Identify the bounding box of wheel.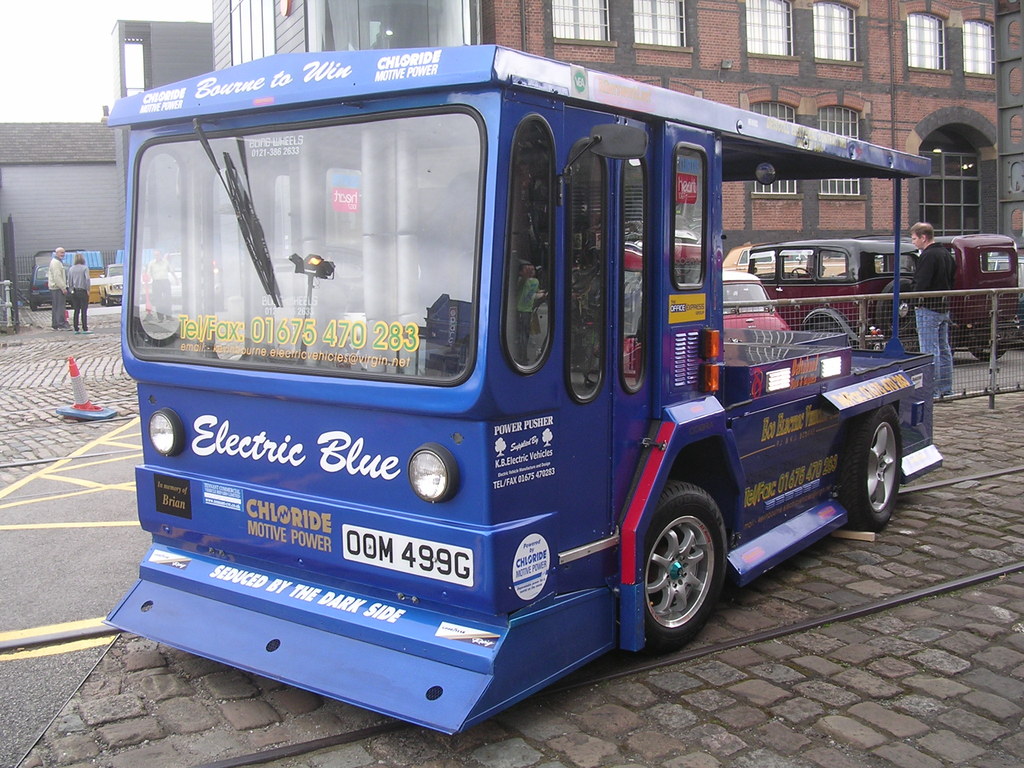
locate(31, 305, 37, 312).
